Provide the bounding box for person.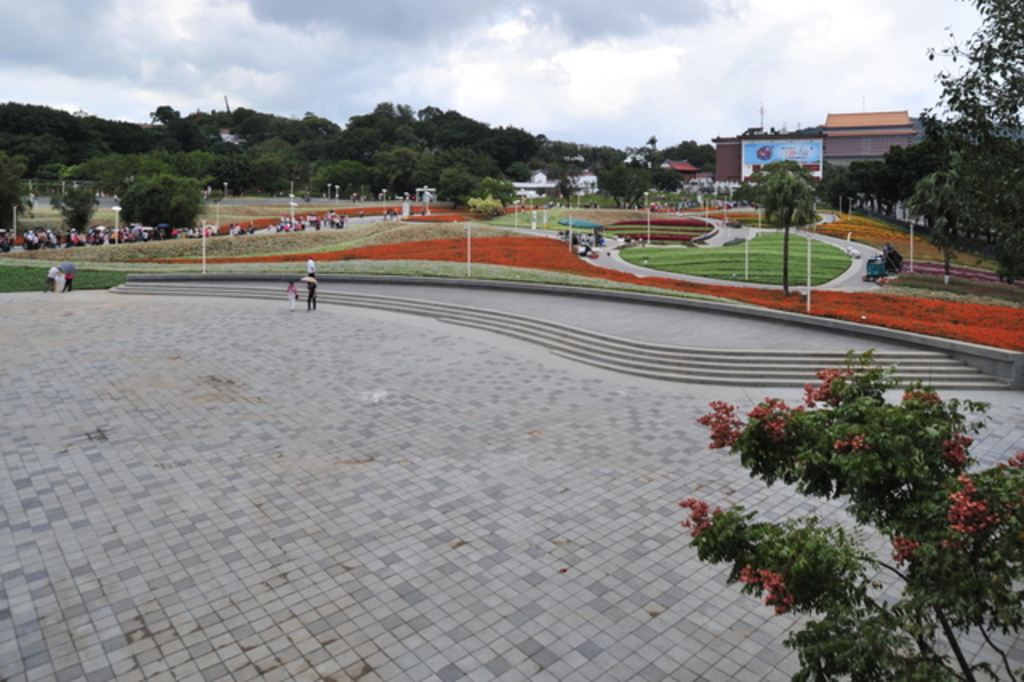
<region>40, 263, 64, 290</region>.
